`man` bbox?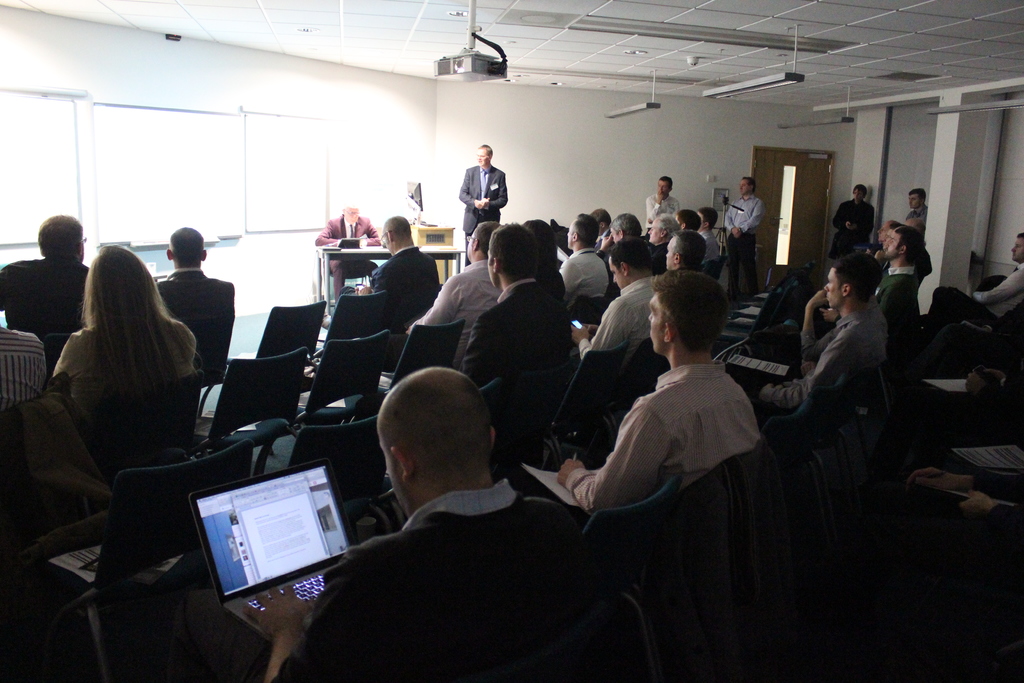
(646,176,681,233)
